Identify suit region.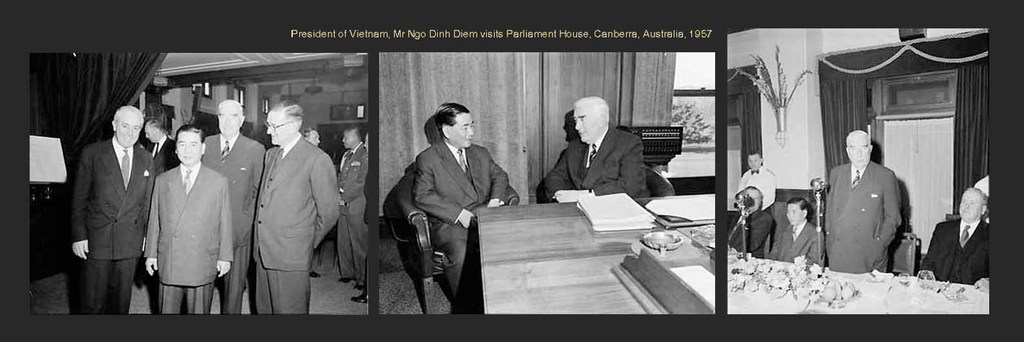
Region: <box>540,127,644,202</box>.
